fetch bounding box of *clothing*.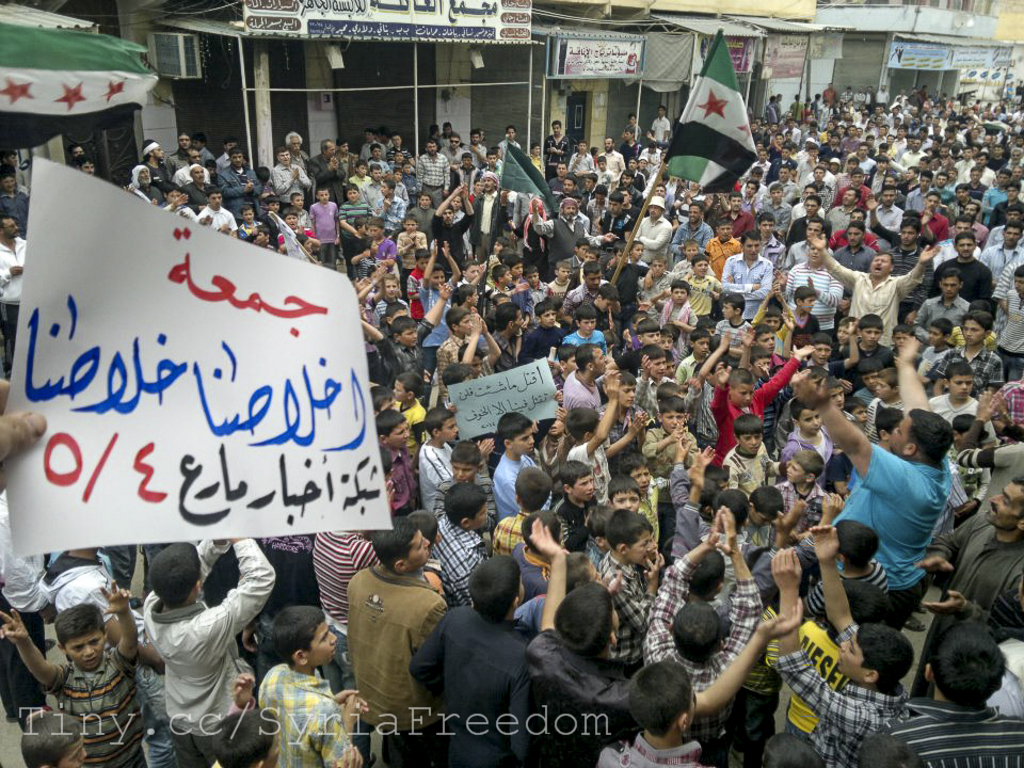
Bbox: left=569, top=147, right=596, bottom=177.
